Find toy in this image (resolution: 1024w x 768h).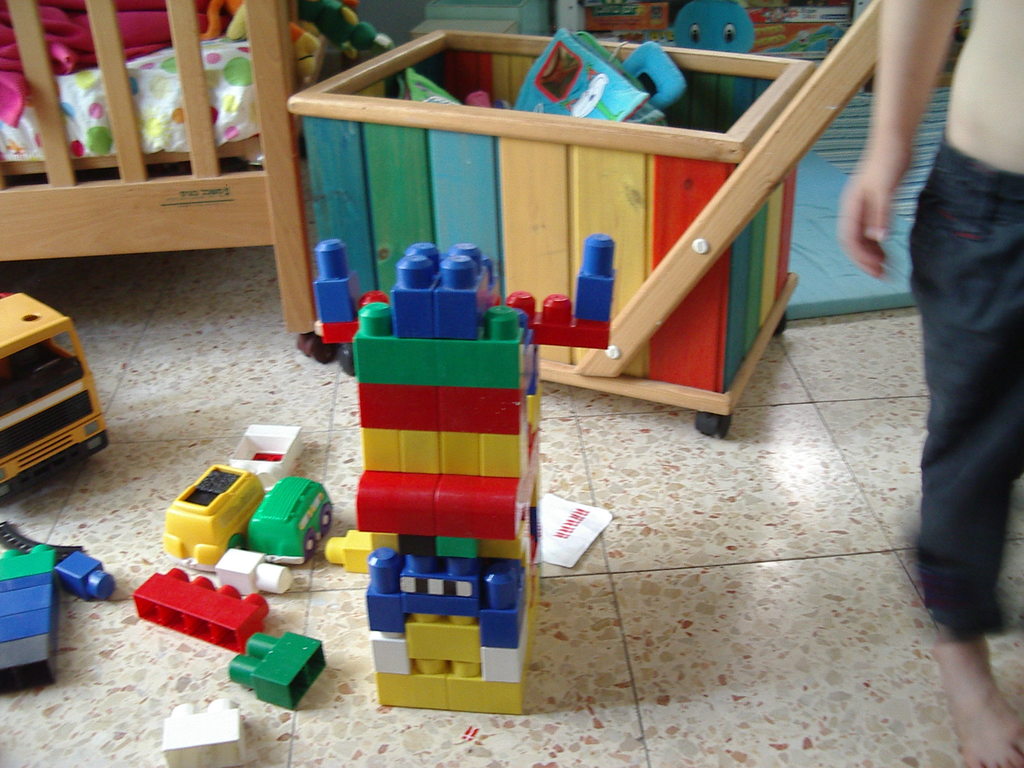
bbox=(227, 626, 330, 712).
